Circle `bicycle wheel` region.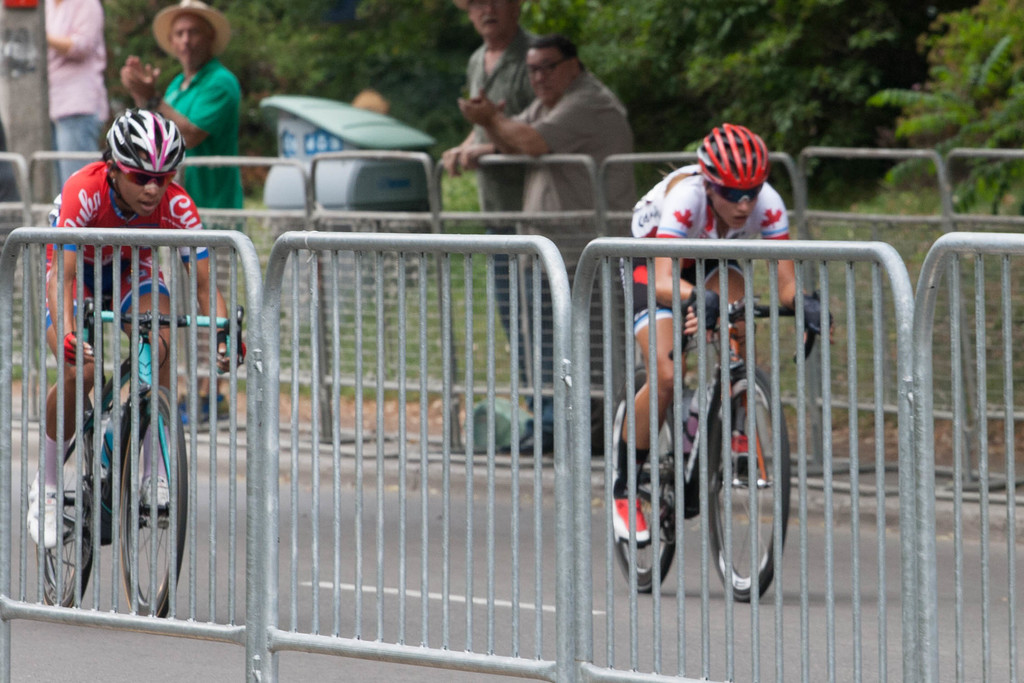
Region: (35,391,95,605).
